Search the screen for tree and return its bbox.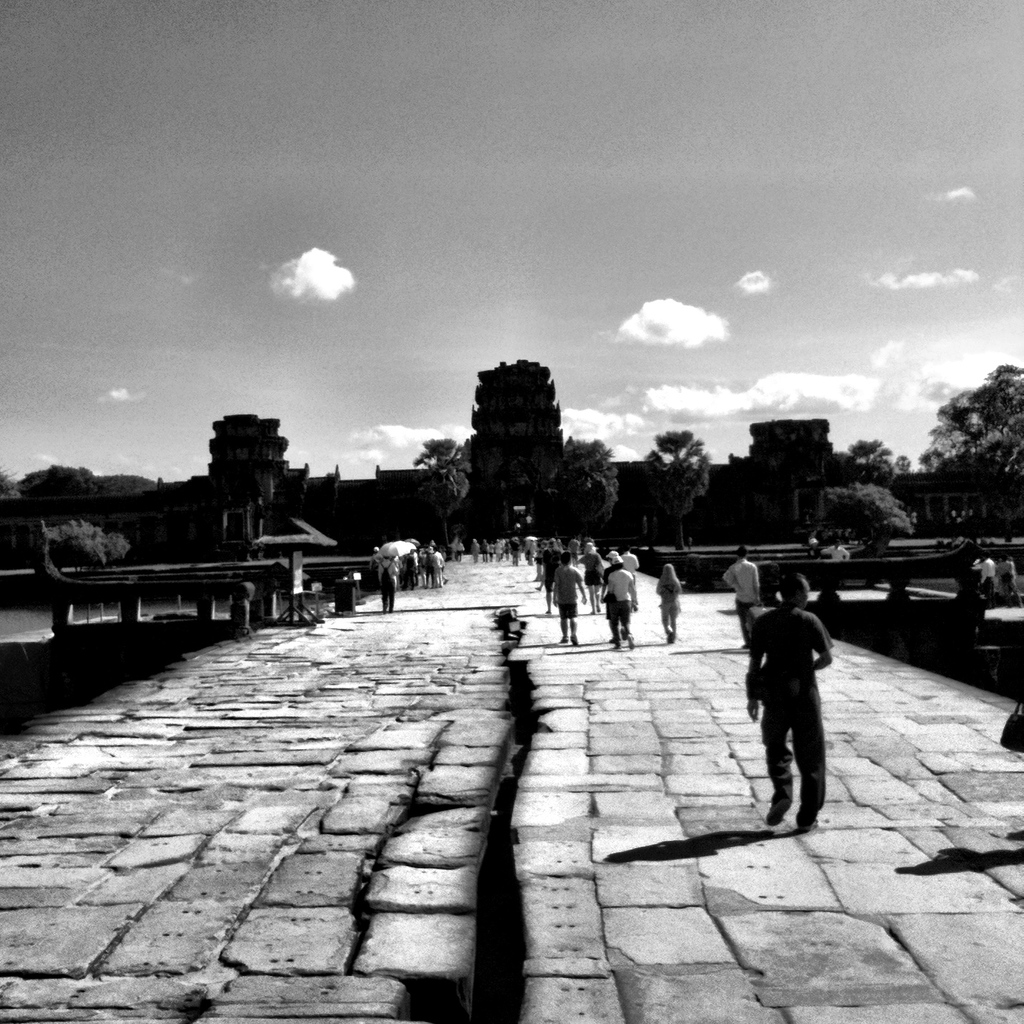
Found: select_region(405, 433, 482, 545).
